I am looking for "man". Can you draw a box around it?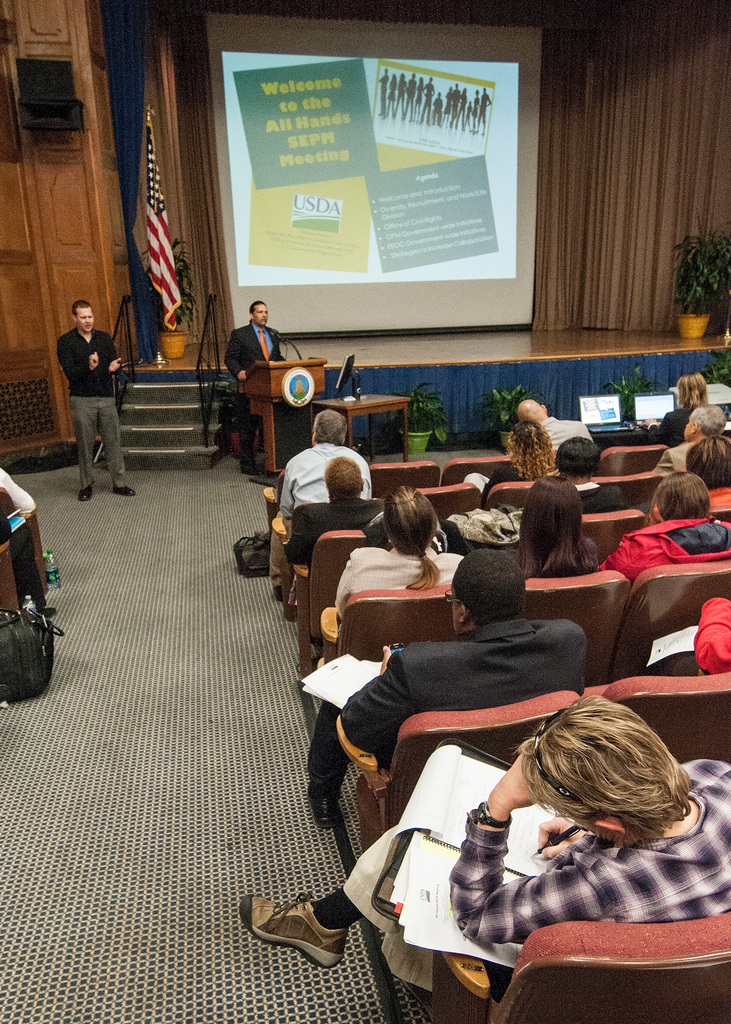
Sure, the bounding box is box=[516, 398, 597, 456].
